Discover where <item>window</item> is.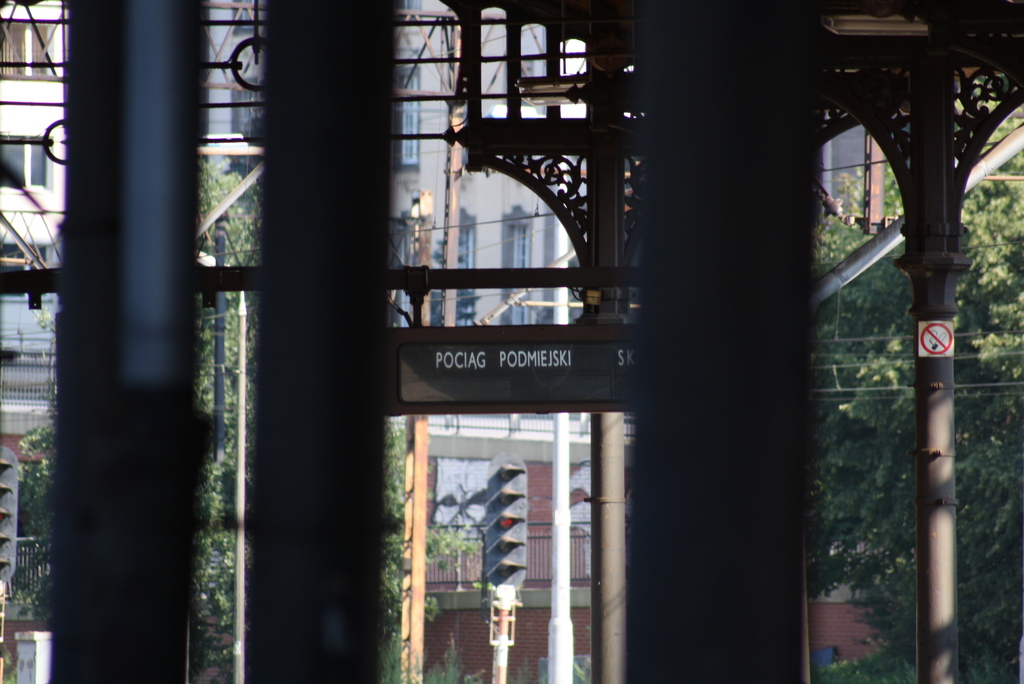
Discovered at bbox(457, 221, 478, 327).
